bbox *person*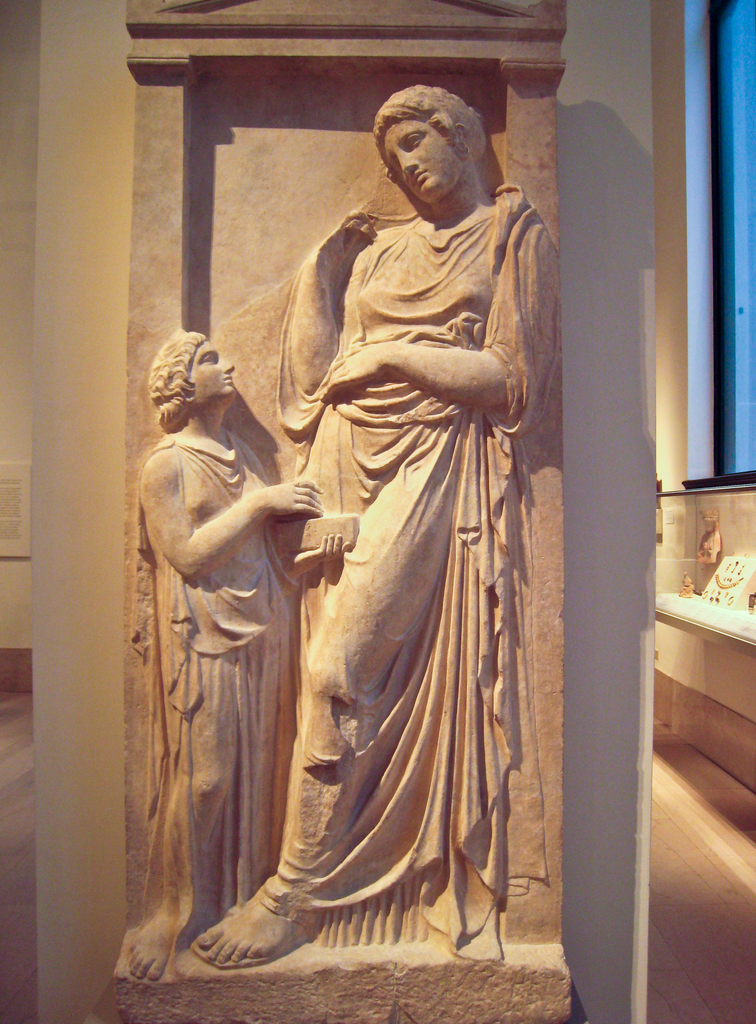
120 330 353 982
